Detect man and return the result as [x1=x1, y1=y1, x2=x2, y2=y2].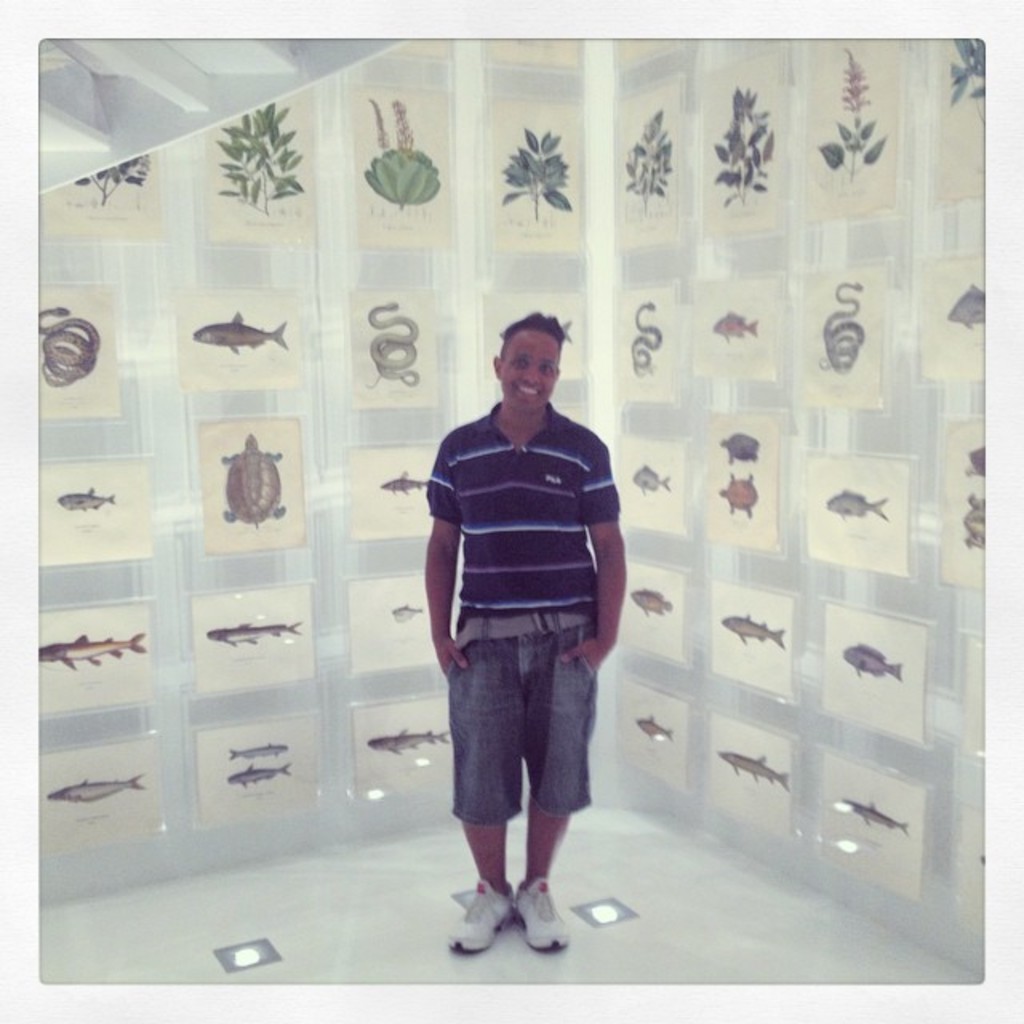
[x1=416, y1=309, x2=624, y2=955].
